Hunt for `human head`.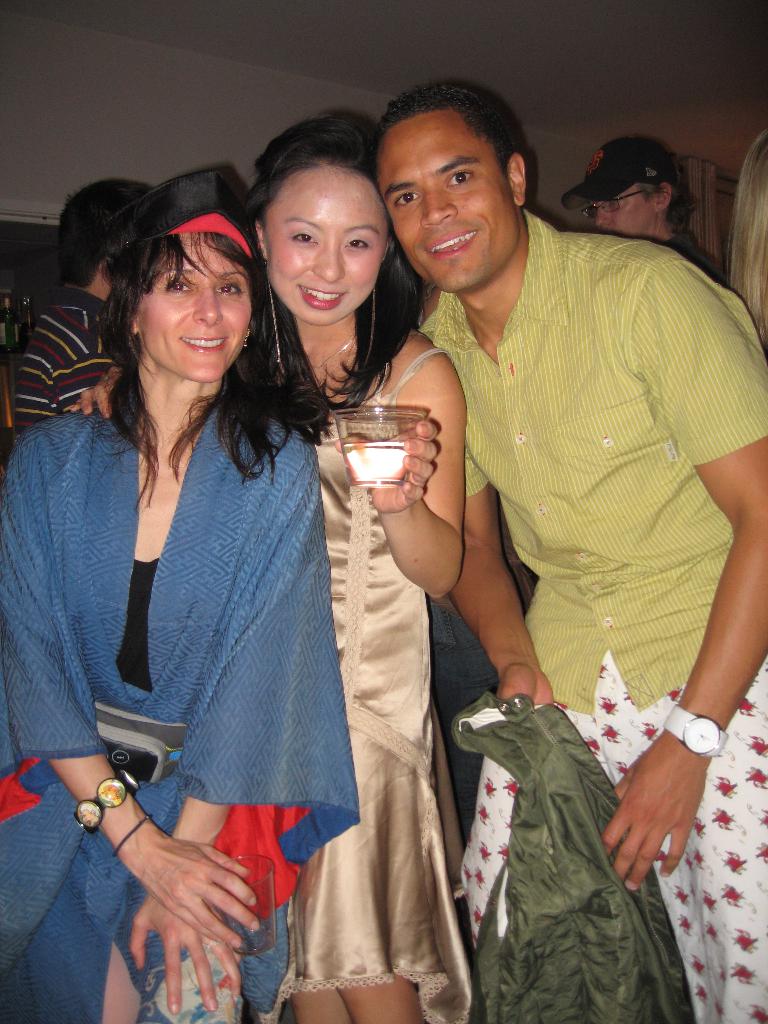
Hunted down at box=[380, 79, 527, 294].
